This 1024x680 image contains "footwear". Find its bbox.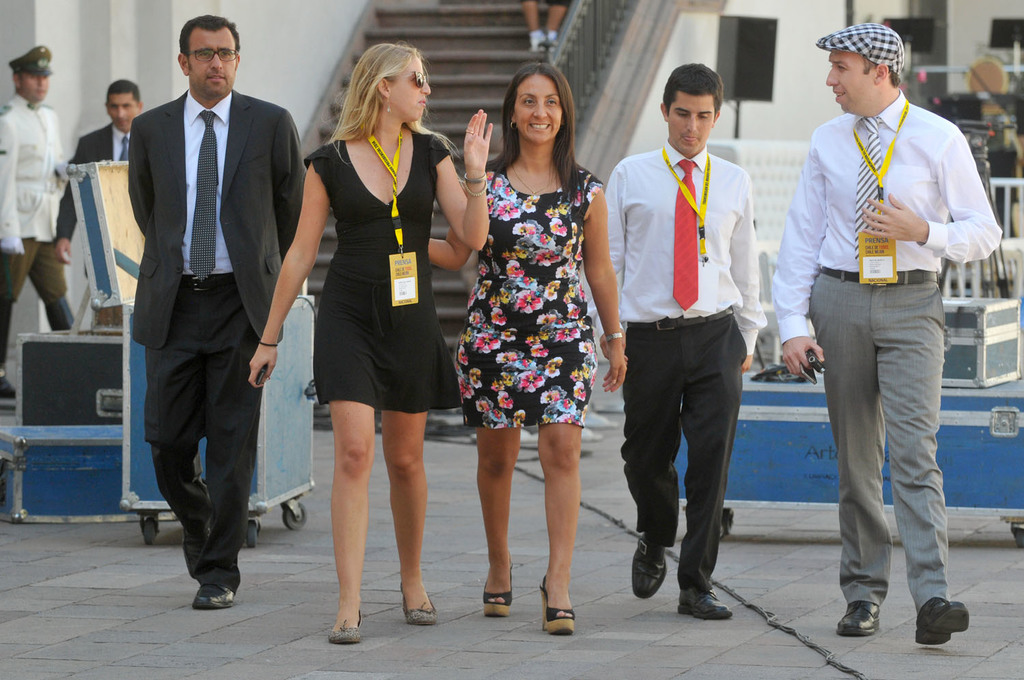
BBox(836, 597, 883, 633).
